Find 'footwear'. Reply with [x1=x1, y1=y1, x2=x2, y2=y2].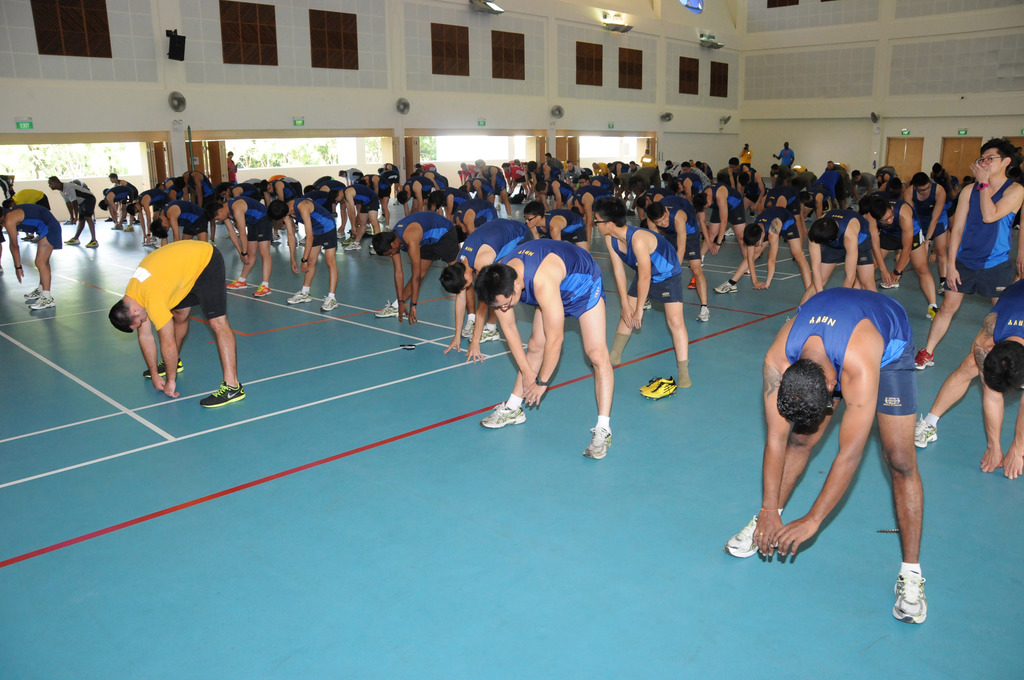
[x1=644, y1=301, x2=652, y2=307].
